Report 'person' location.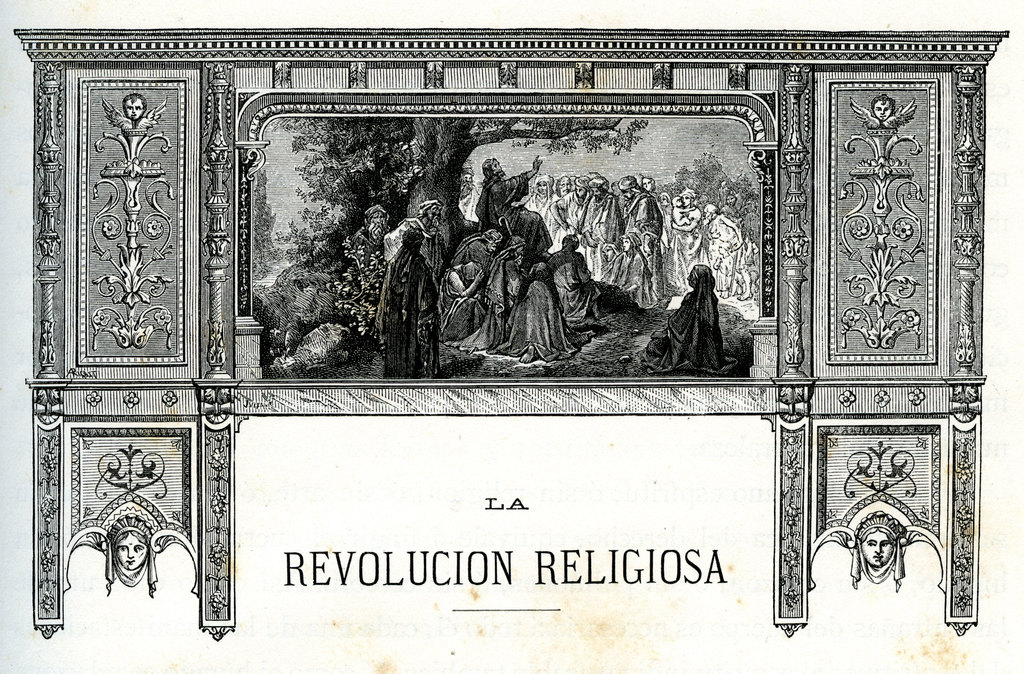
Report: Rect(407, 193, 462, 296).
